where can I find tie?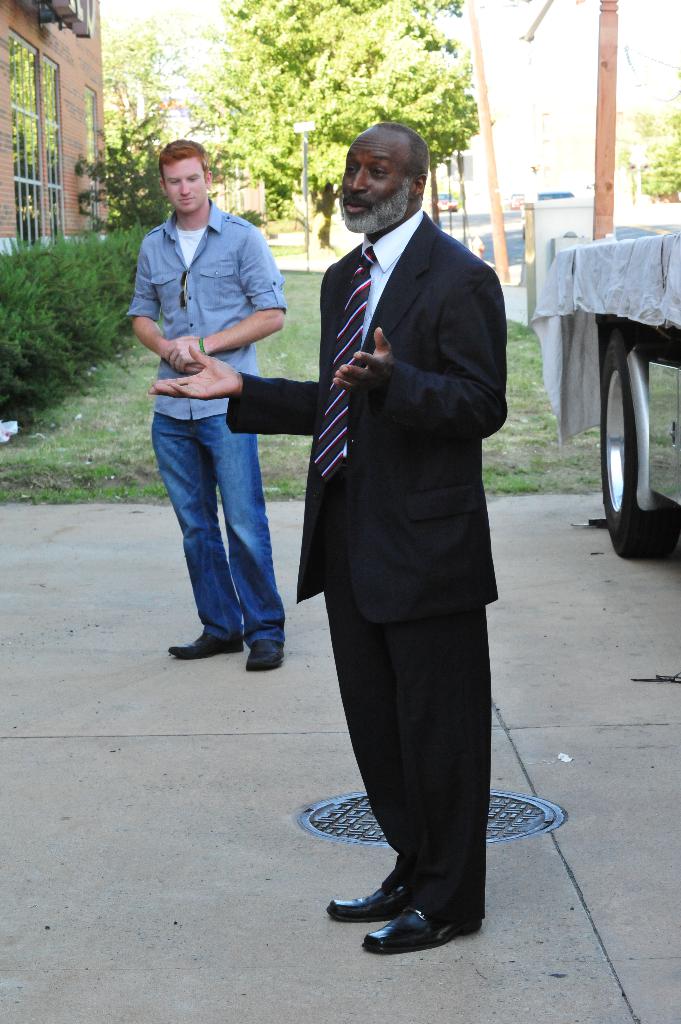
You can find it at bbox=[312, 245, 378, 478].
